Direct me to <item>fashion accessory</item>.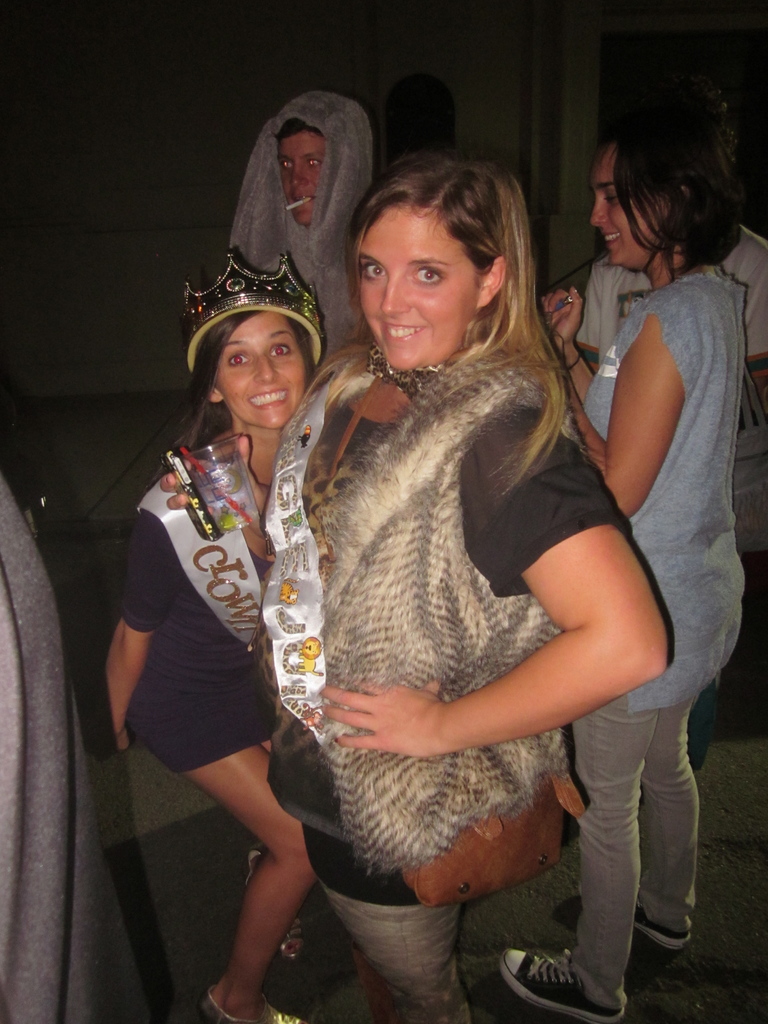
Direction: bbox=[623, 890, 698, 955].
